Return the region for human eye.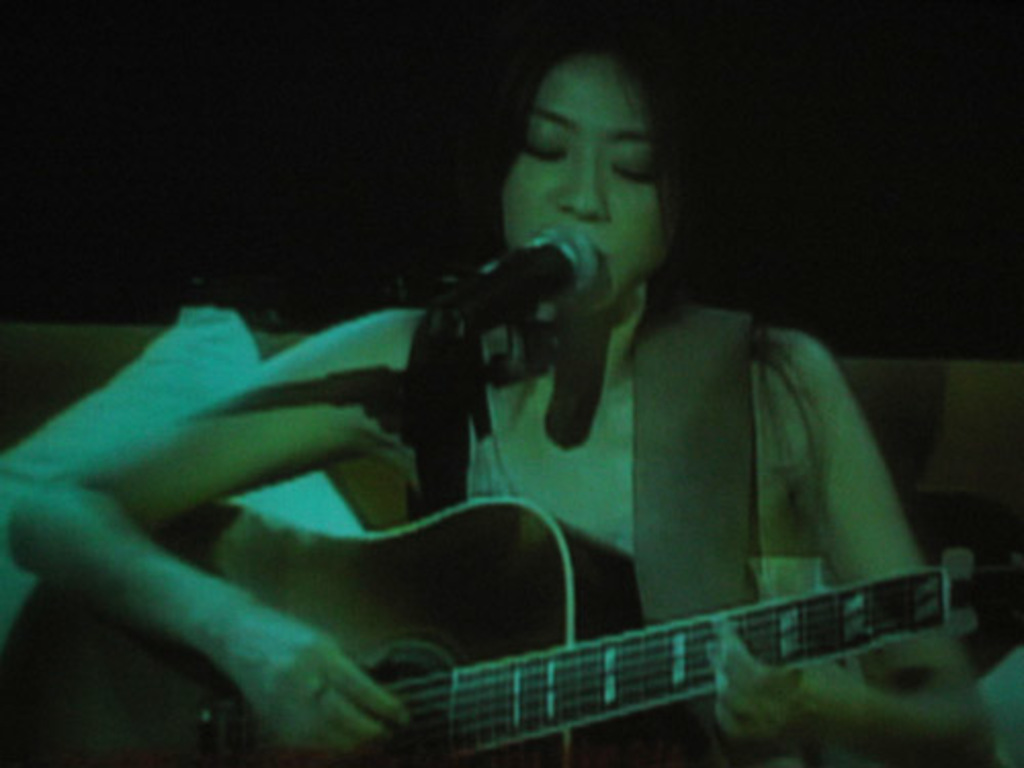
BBox(612, 154, 653, 180).
